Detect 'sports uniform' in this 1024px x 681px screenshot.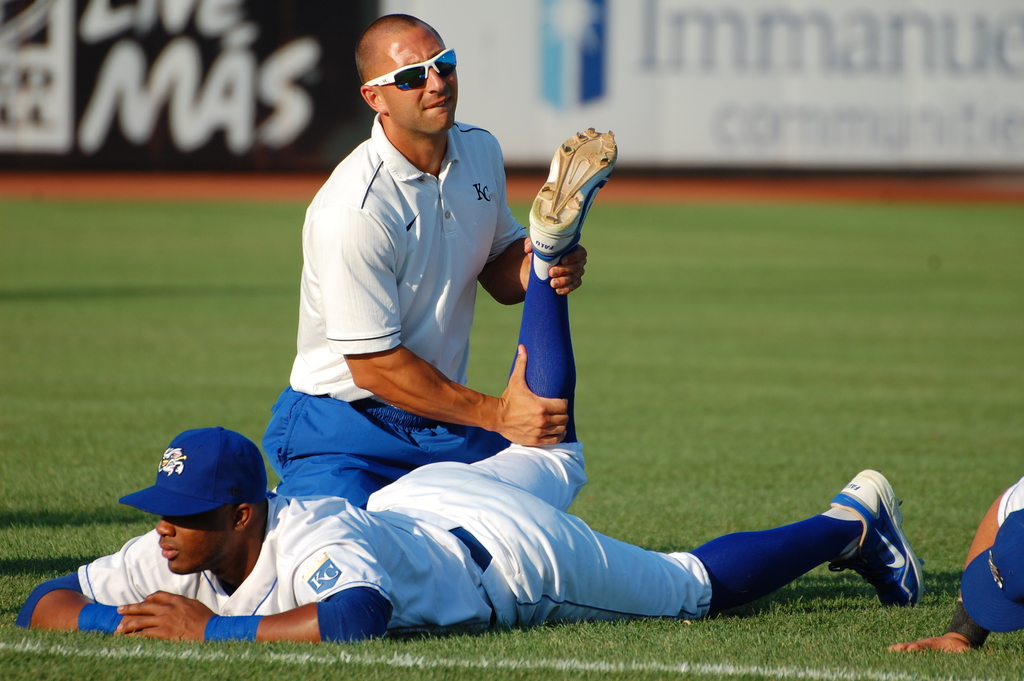
Detection: bbox(262, 115, 536, 520).
